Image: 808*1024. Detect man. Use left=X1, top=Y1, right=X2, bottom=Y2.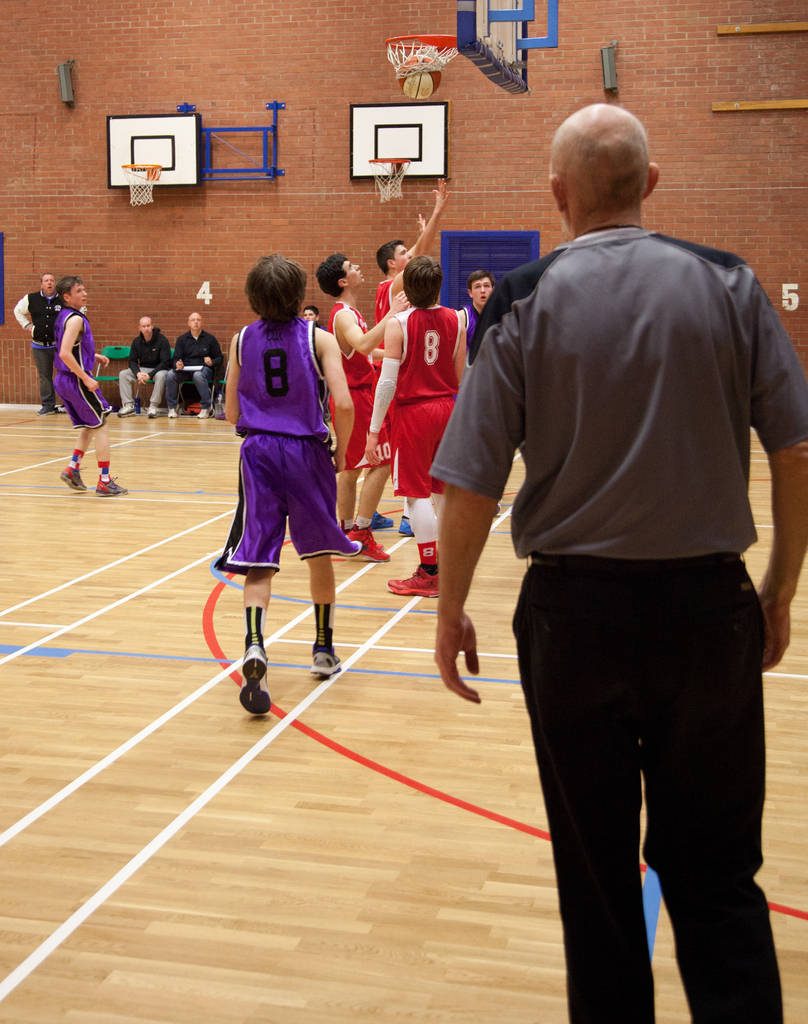
left=222, top=253, right=355, bottom=716.
